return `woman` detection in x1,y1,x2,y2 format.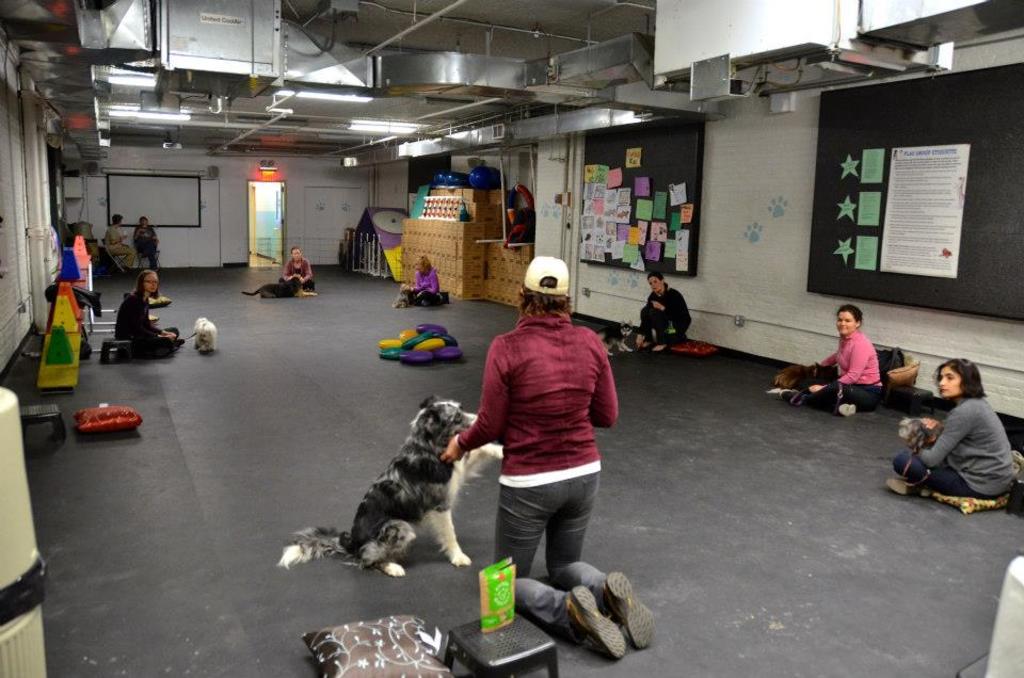
267,241,324,297.
